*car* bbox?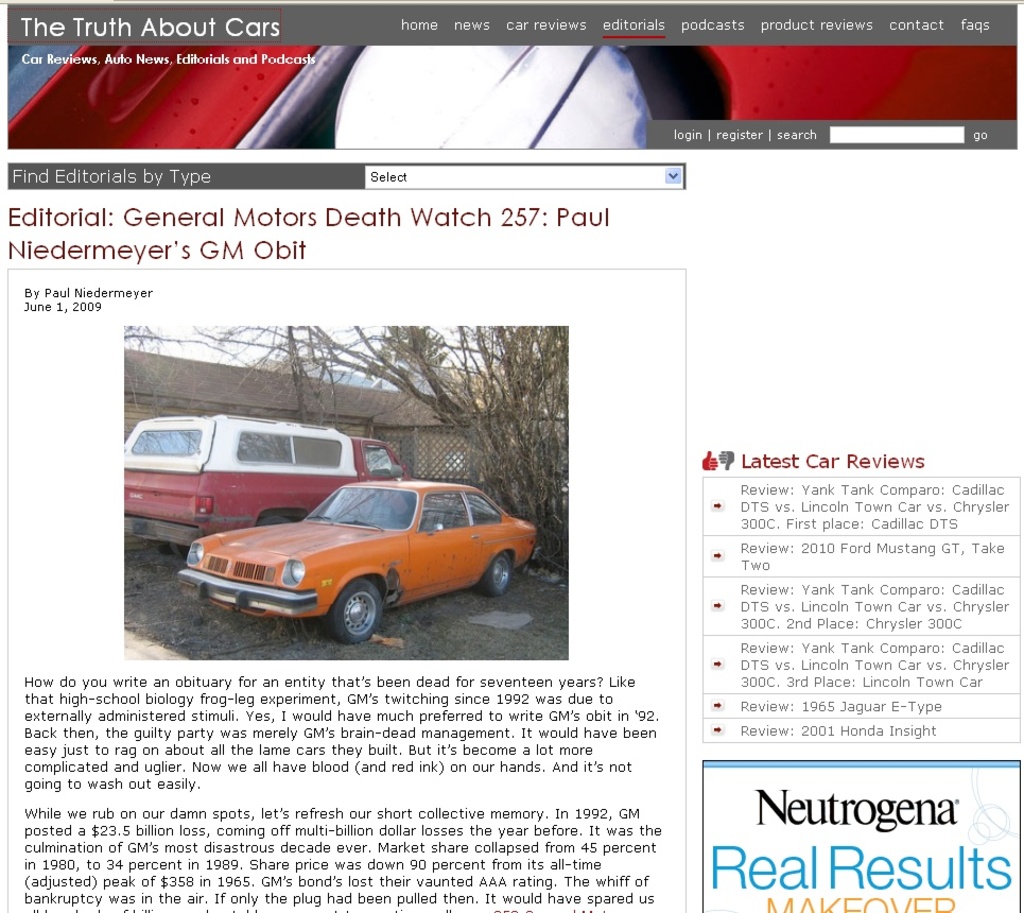
170, 463, 536, 633
